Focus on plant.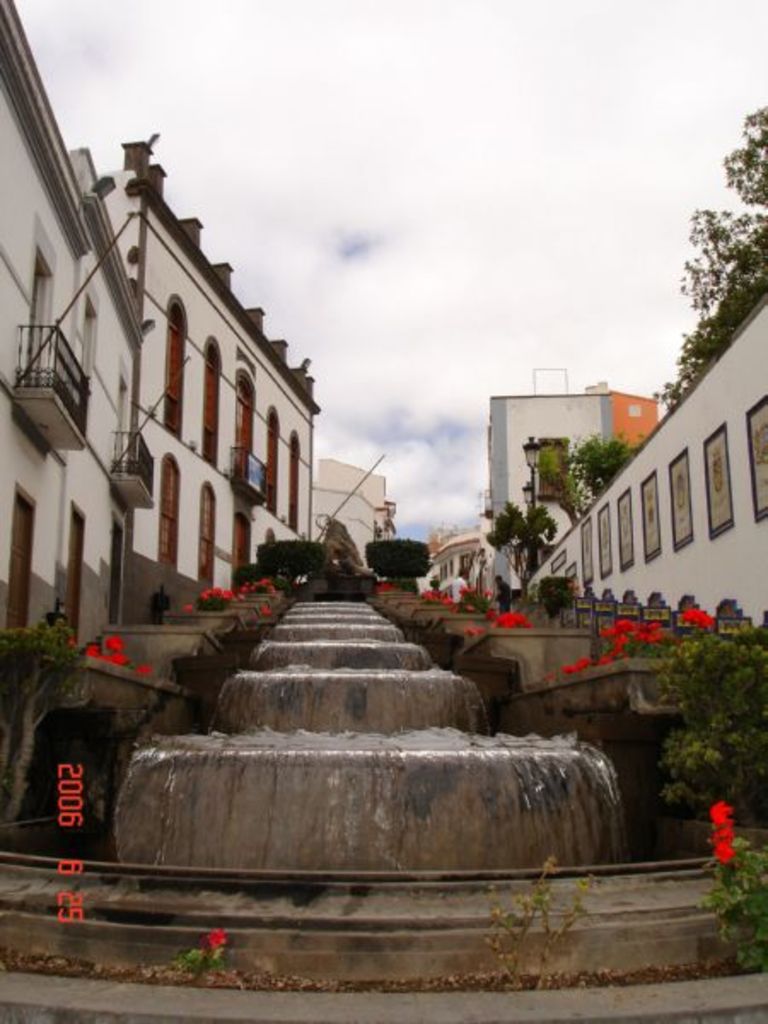
Focused at [459,580,486,608].
